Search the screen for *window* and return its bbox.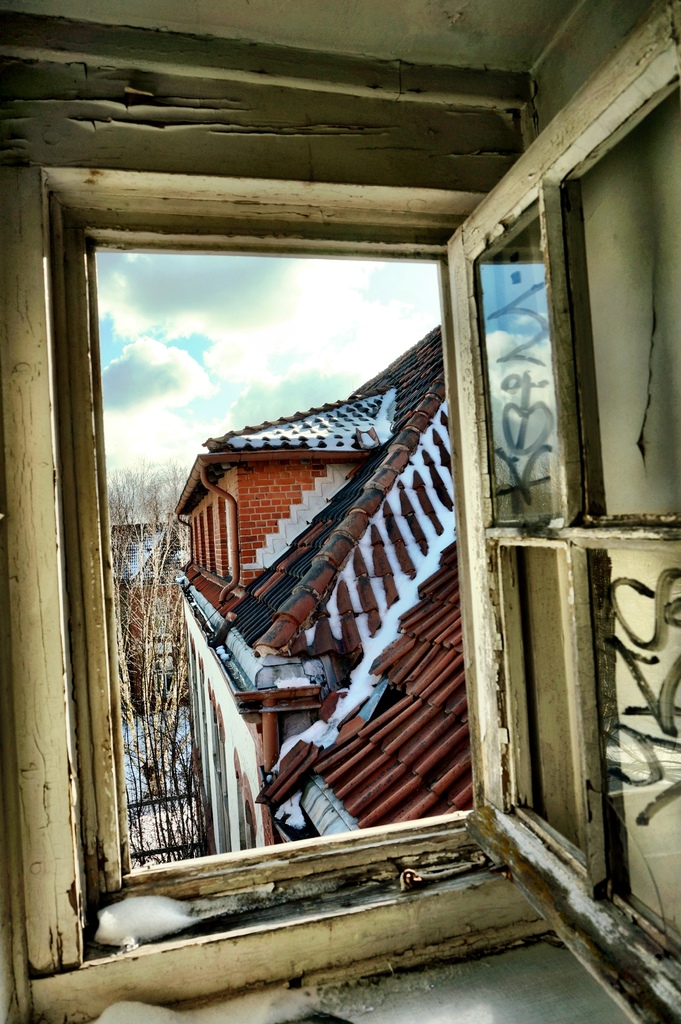
Found: x1=27 y1=161 x2=588 y2=922.
